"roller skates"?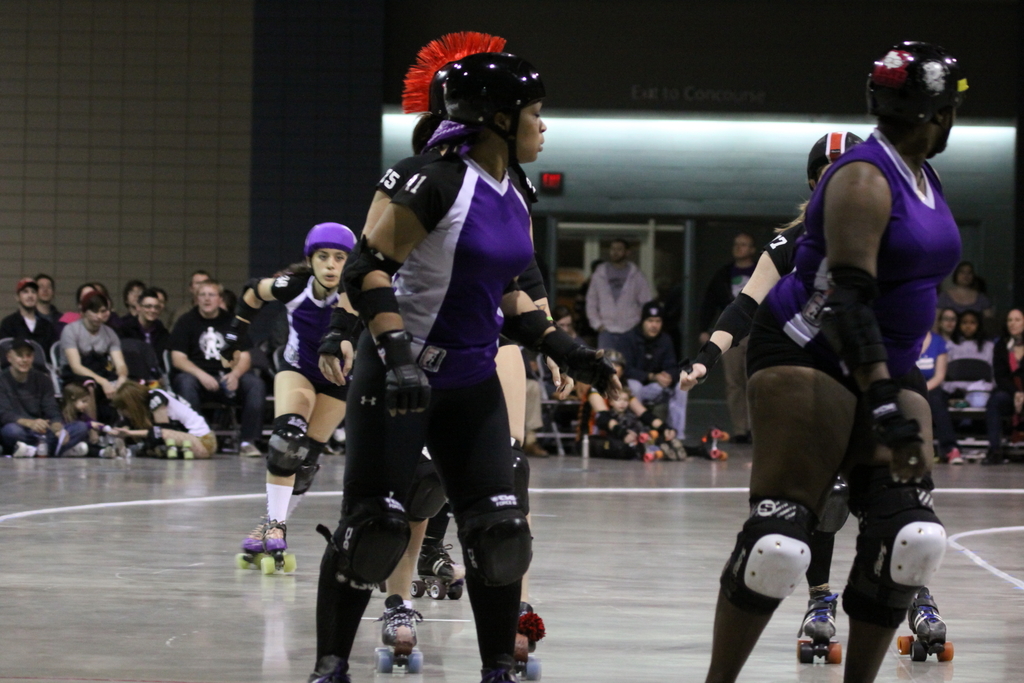
[372, 593, 422, 677]
